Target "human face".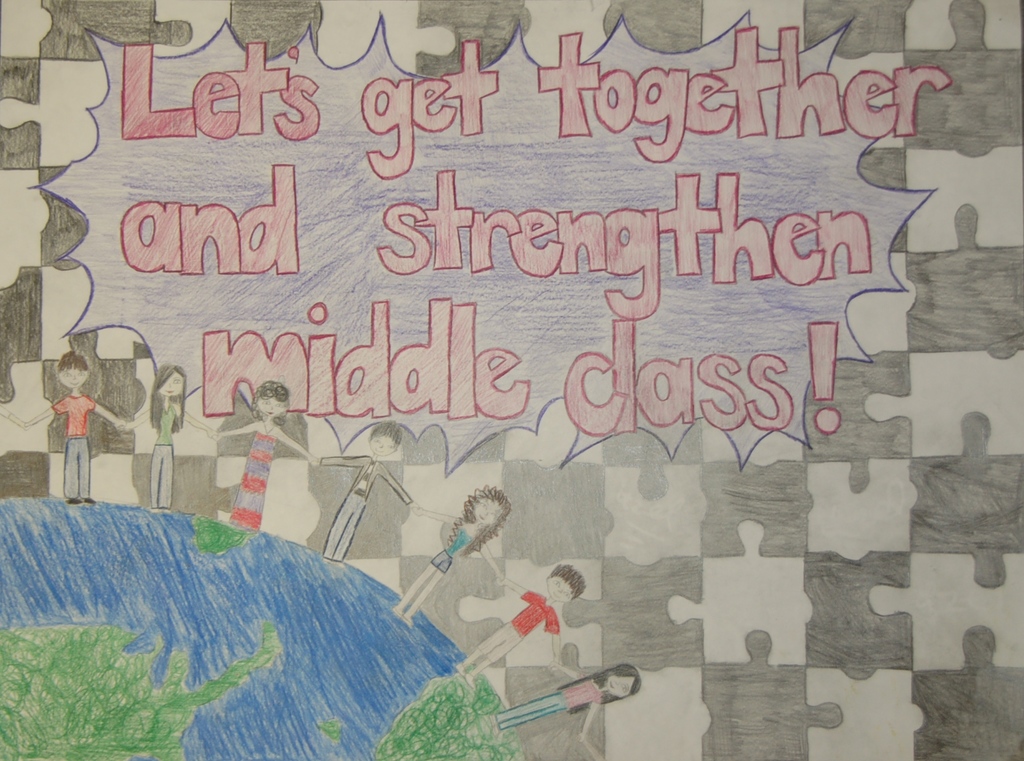
Target region: 252, 383, 284, 422.
